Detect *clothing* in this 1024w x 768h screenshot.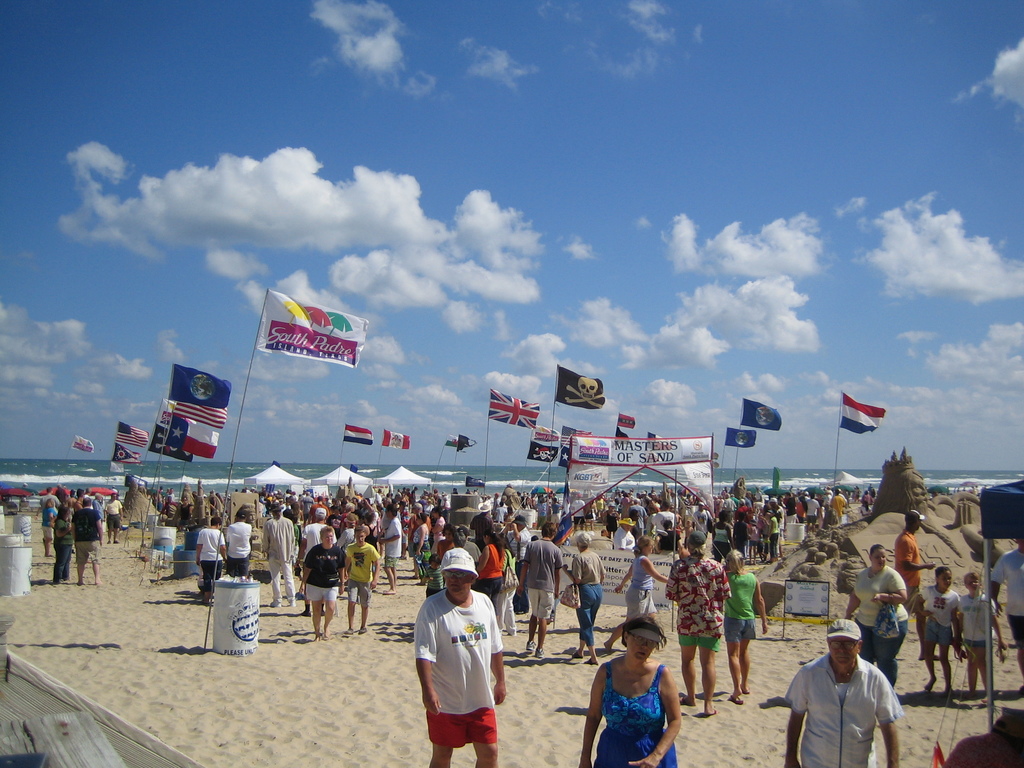
Detection: 693/508/709/534.
